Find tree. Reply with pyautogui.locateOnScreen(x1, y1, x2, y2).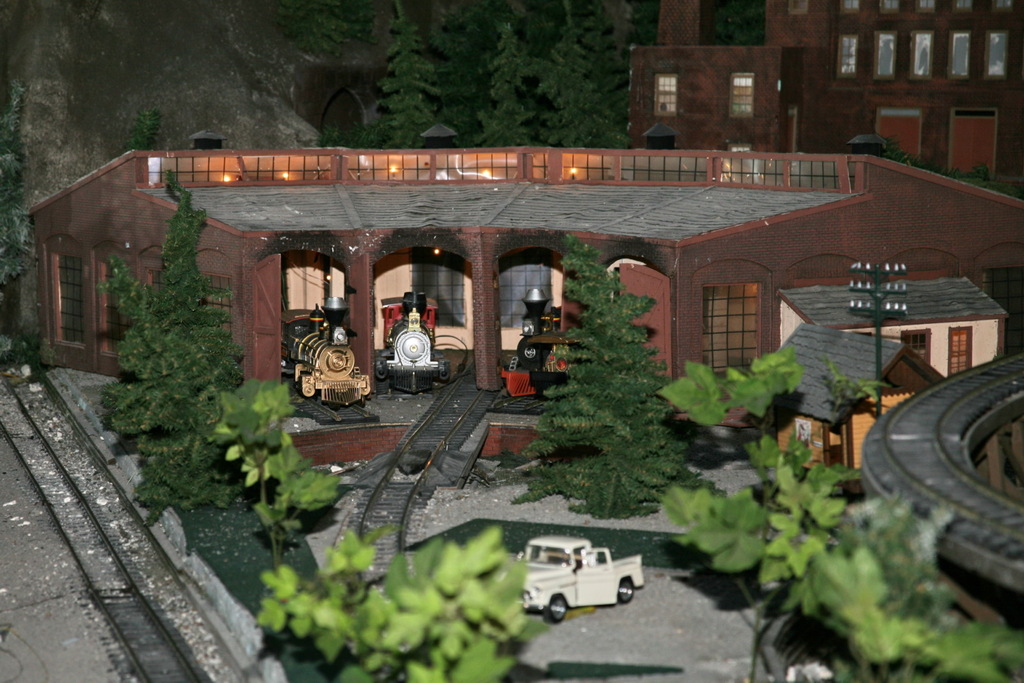
pyautogui.locateOnScreen(272, 0, 380, 56).
